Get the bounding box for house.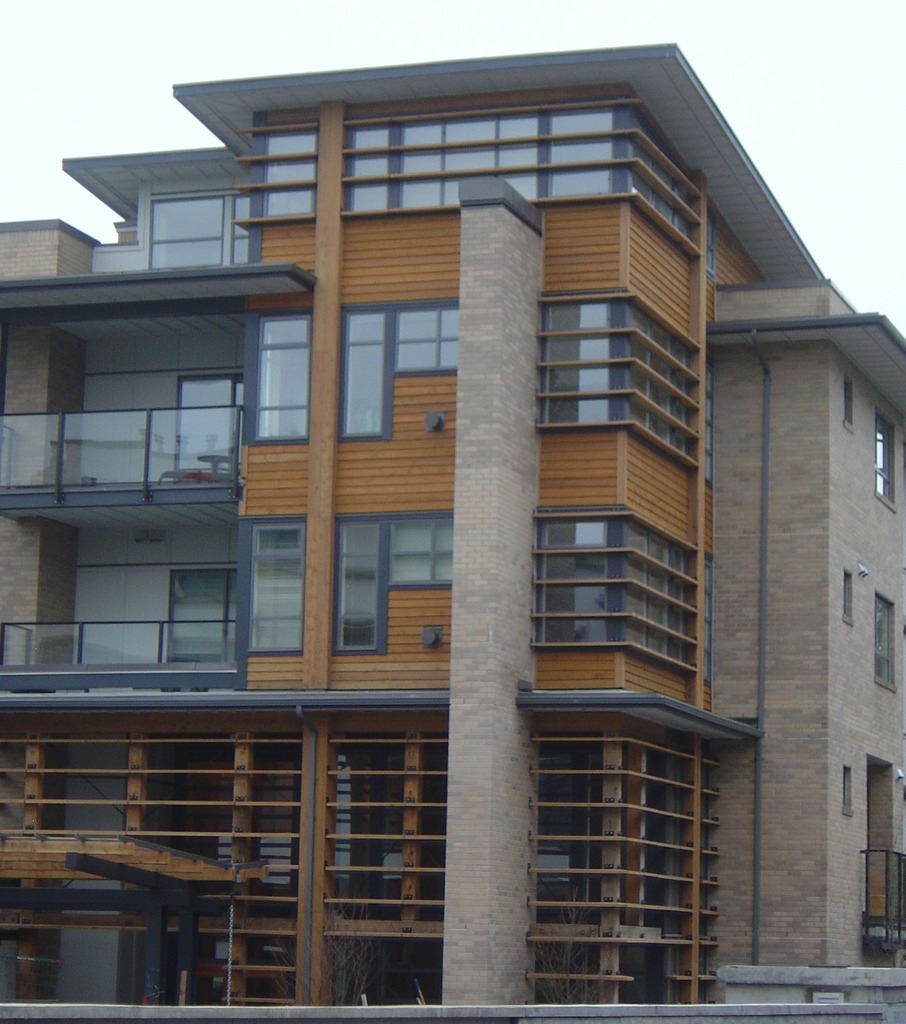
region(0, 45, 905, 1023).
